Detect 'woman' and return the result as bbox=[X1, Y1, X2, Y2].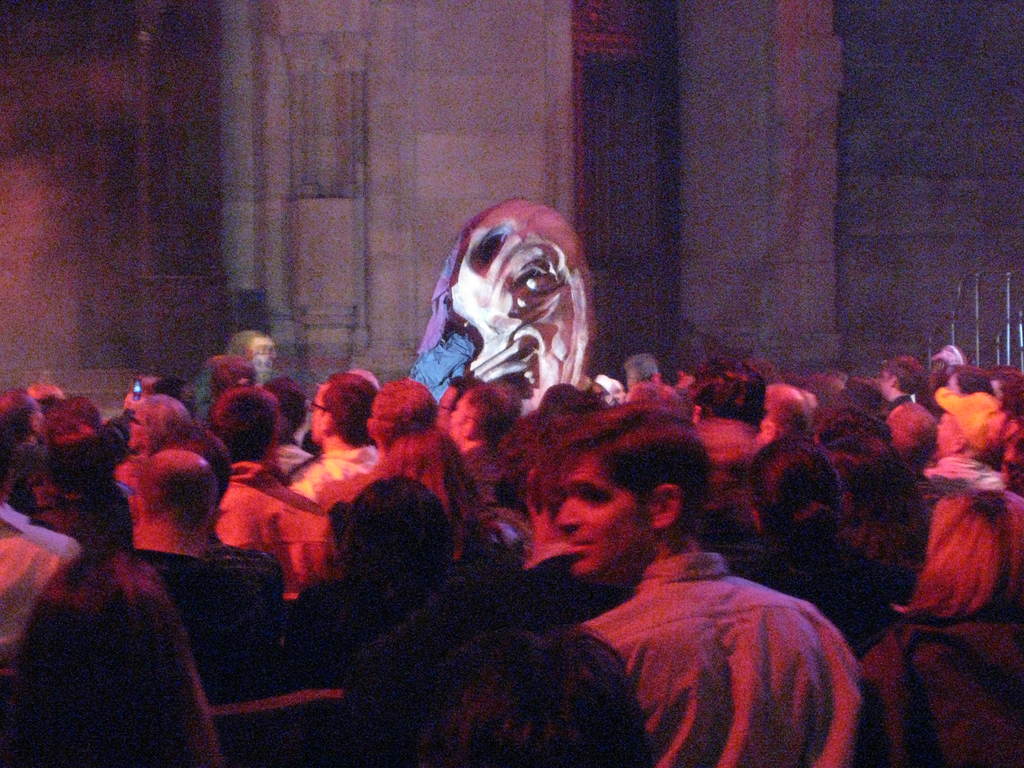
bbox=[0, 542, 223, 767].
